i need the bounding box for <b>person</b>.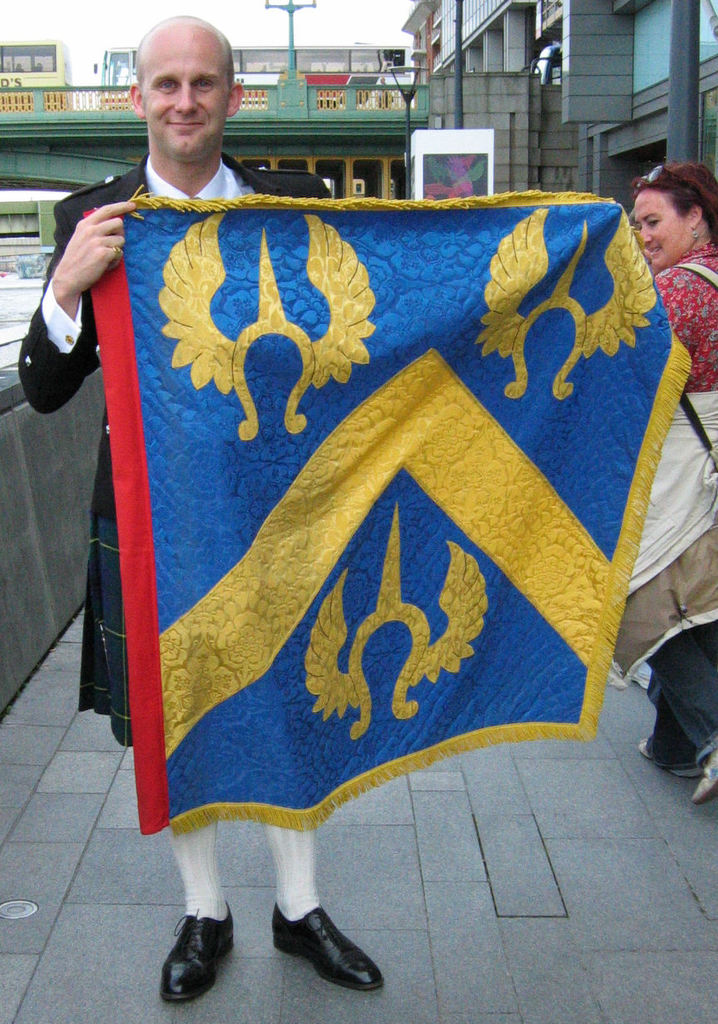
Here it is: [608,164,717,811].
